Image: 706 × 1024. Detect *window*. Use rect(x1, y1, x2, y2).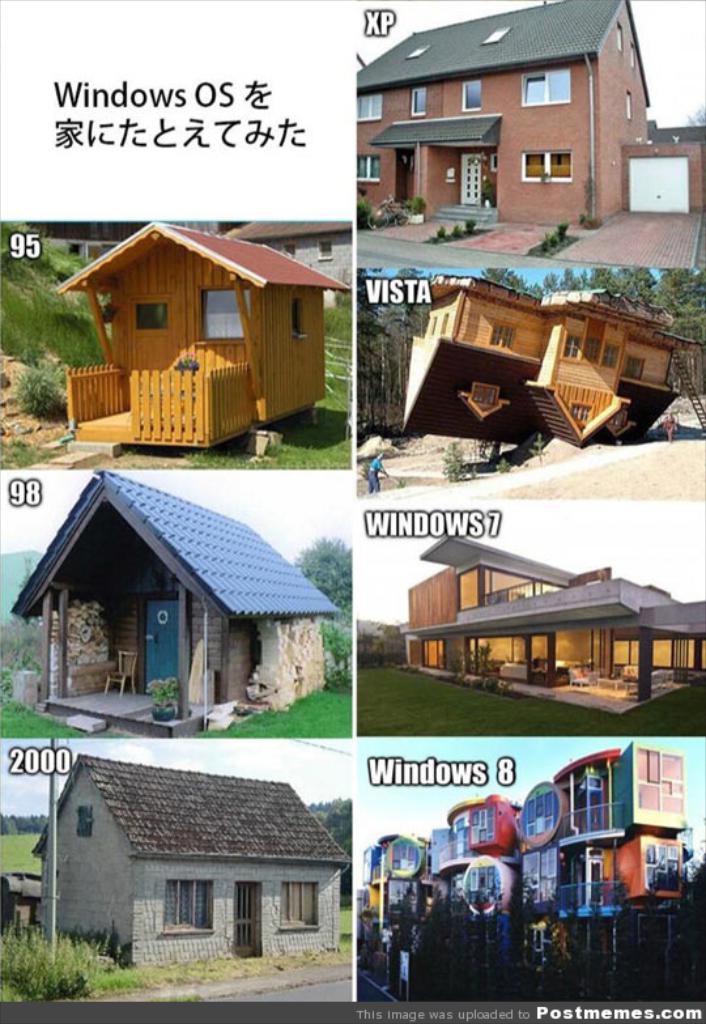
rect(527, 141, 575, 186).
